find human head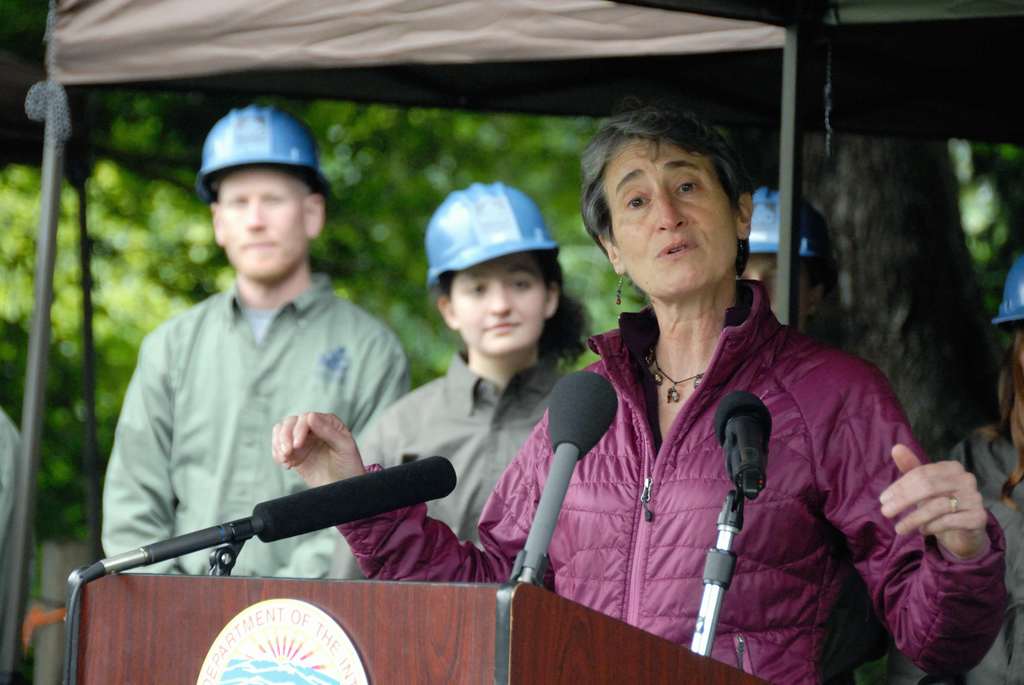
bbox(995, 244, 1023, 374)
